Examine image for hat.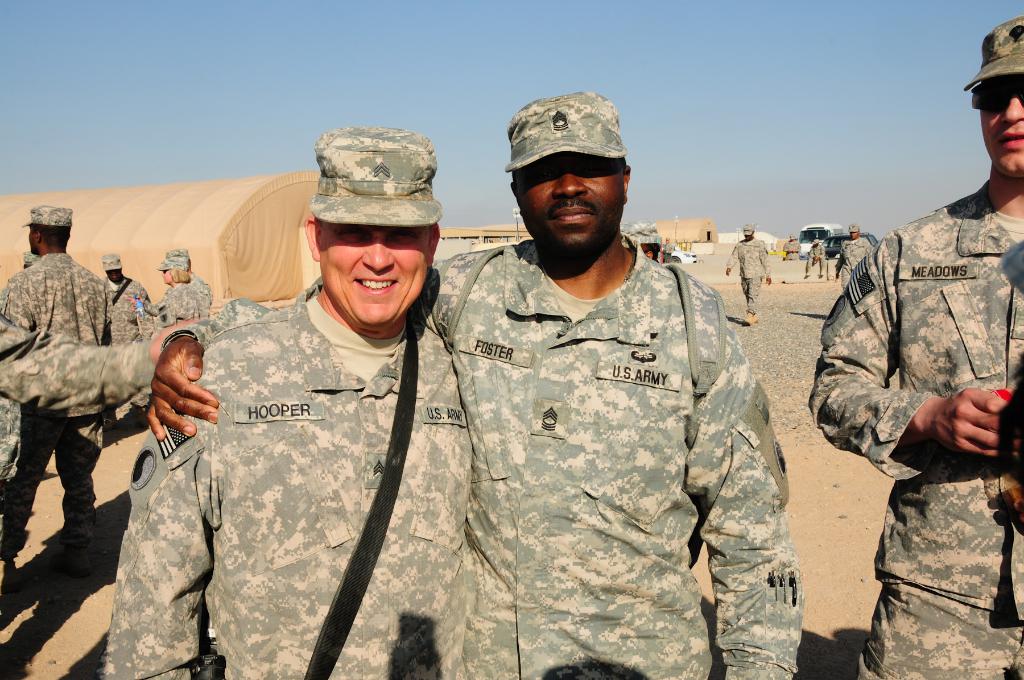
Examination result: detection(17, 203, 73, 229).
